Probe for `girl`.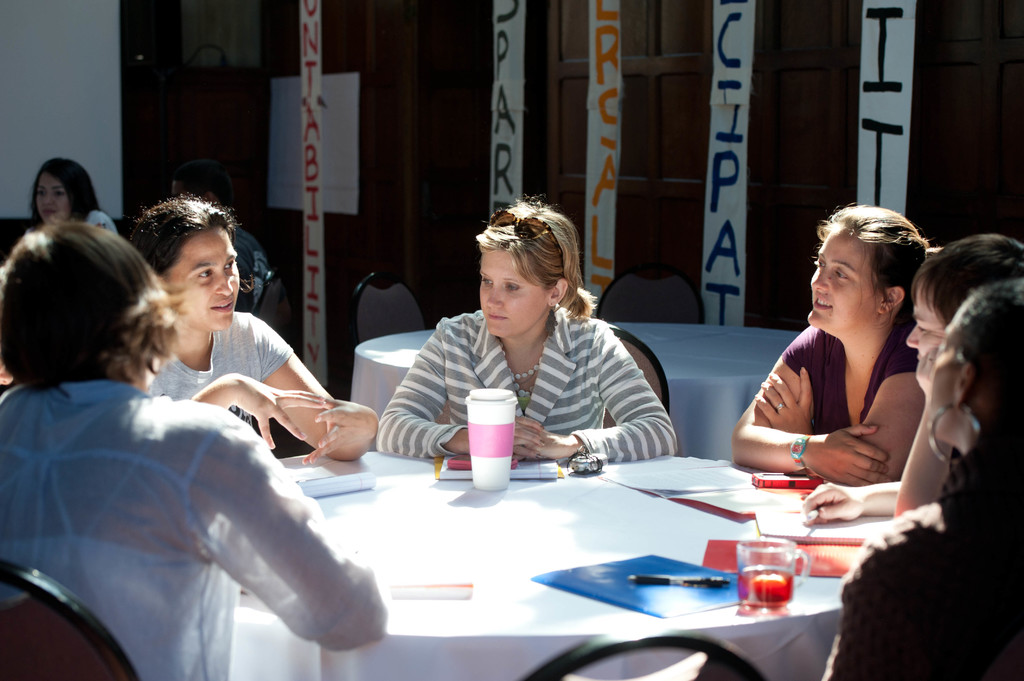
Probe result: <box>28,157,122,239</box>.
